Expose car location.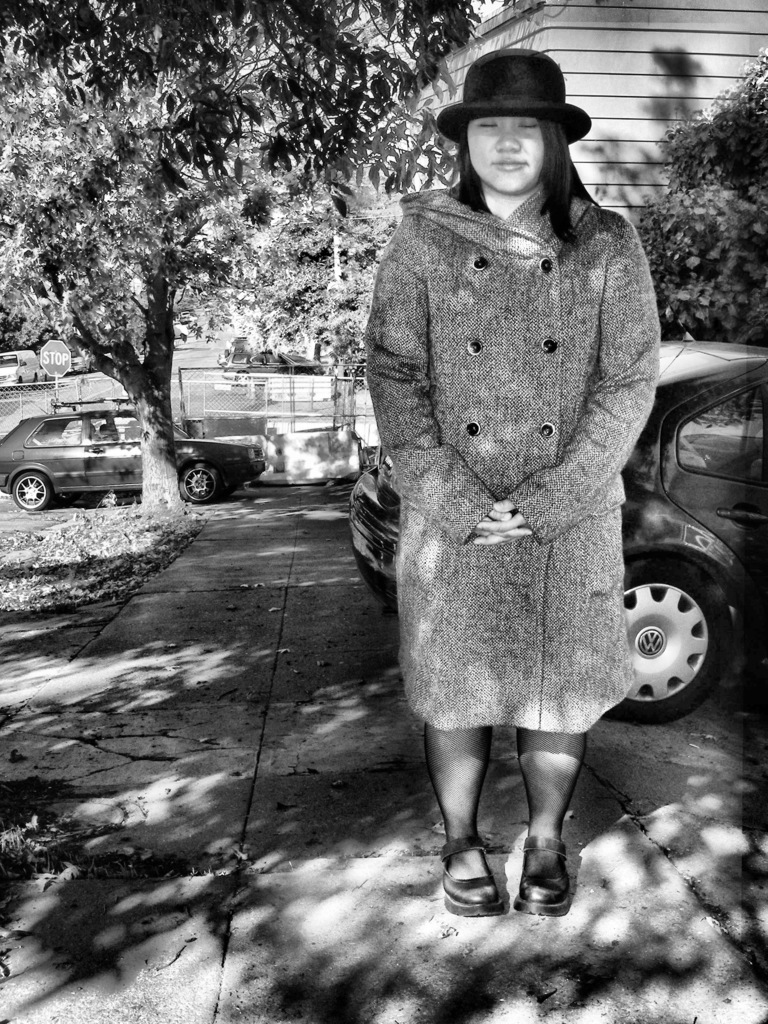
Exposed at (left=181, top=308, right=188, bottom=323).
